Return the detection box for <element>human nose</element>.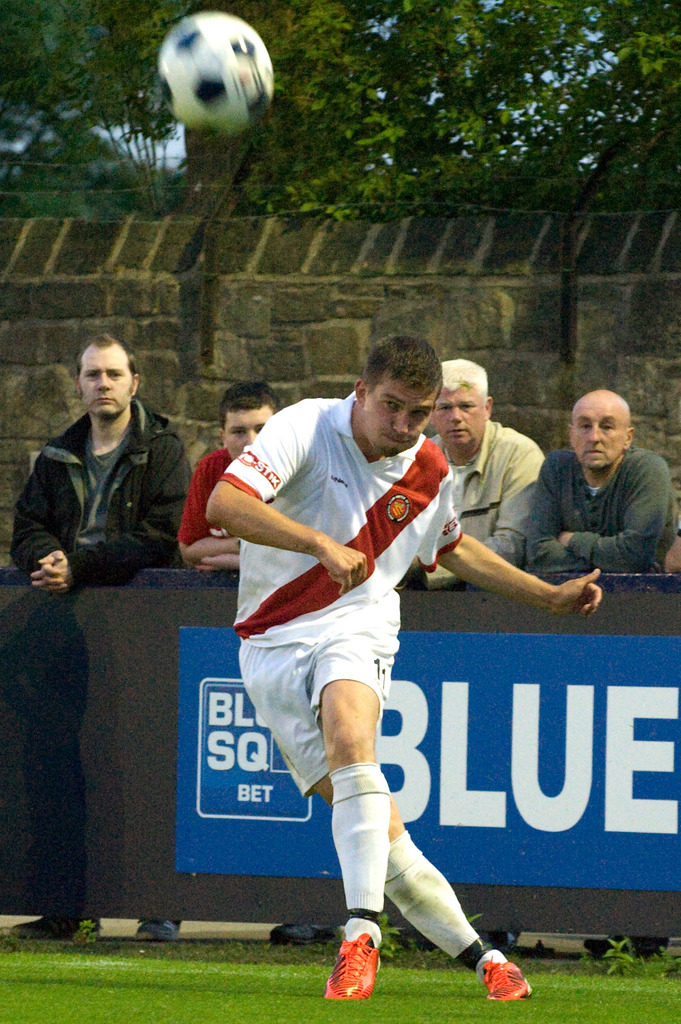
bbox(587, 422, 602, 443).
